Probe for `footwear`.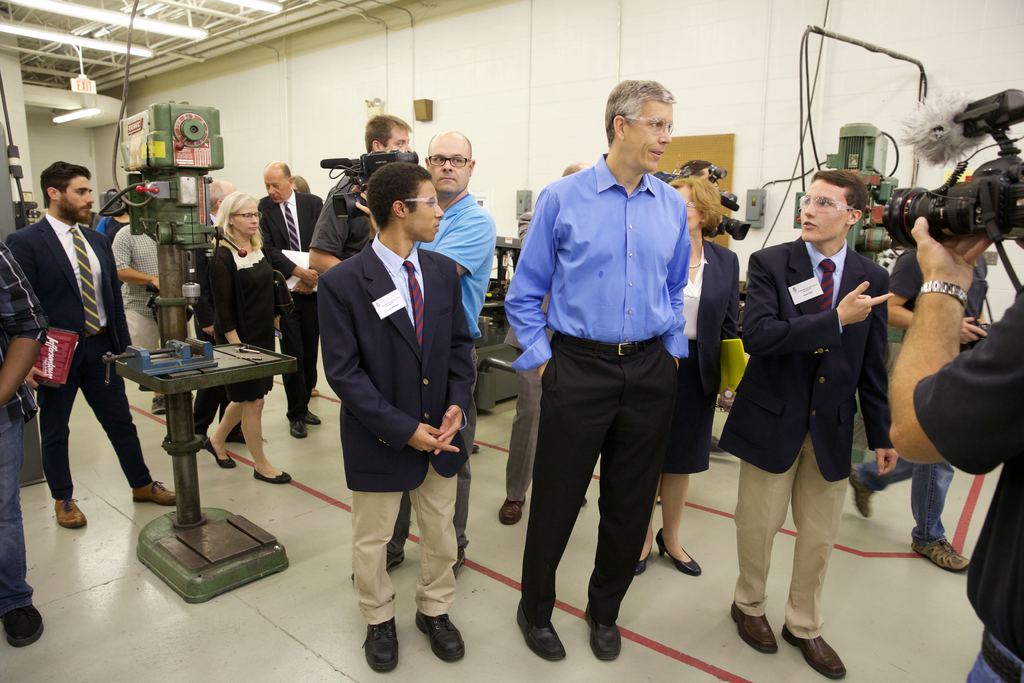
Probe result: {"left": 907, "top": 539, "right": 970, "bottom": 572}.
